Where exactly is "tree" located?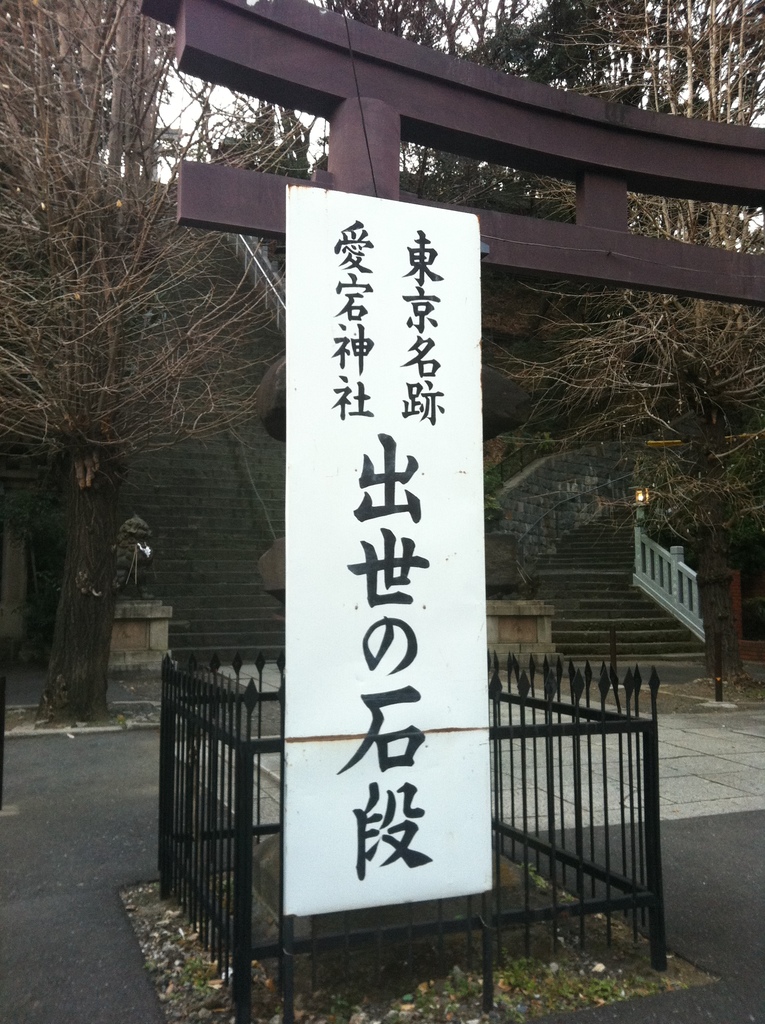
Its bounding box is bbox(0, 0, 286, 719).
